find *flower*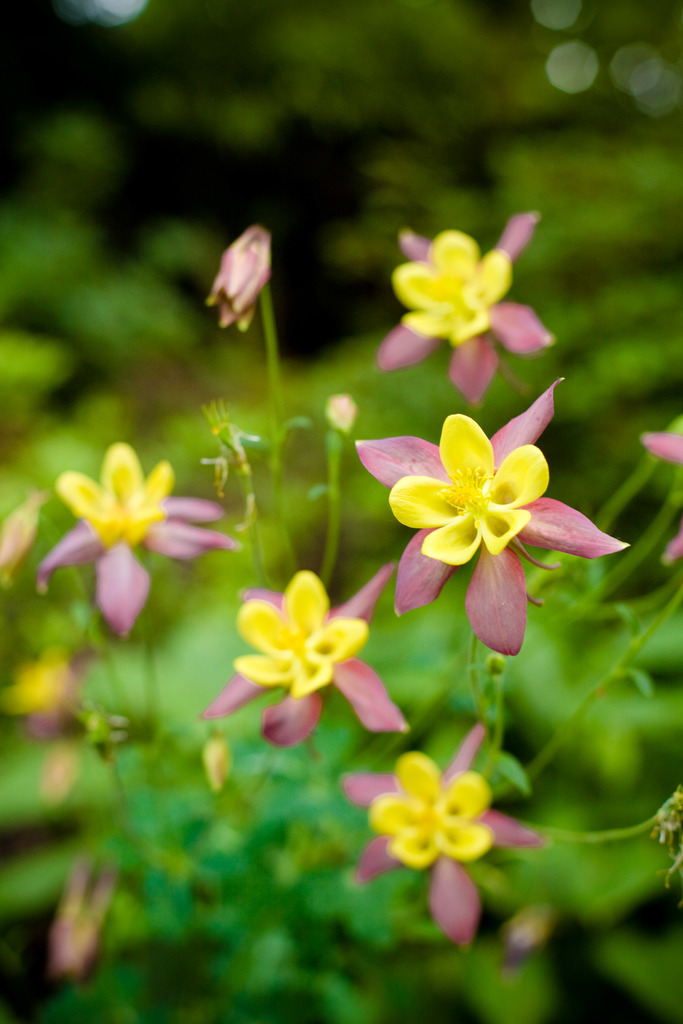
{"left": 0, "top": 491, "right": 45, "bottom": 589}
